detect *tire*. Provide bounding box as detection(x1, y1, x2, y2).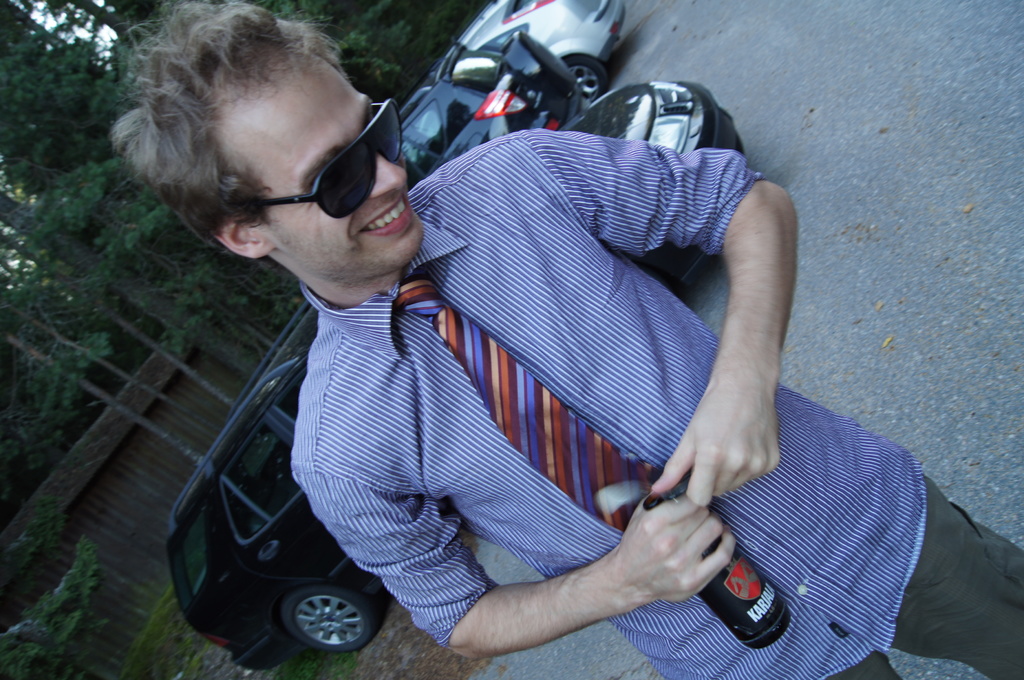
detection(557, 59, 610, 106).
